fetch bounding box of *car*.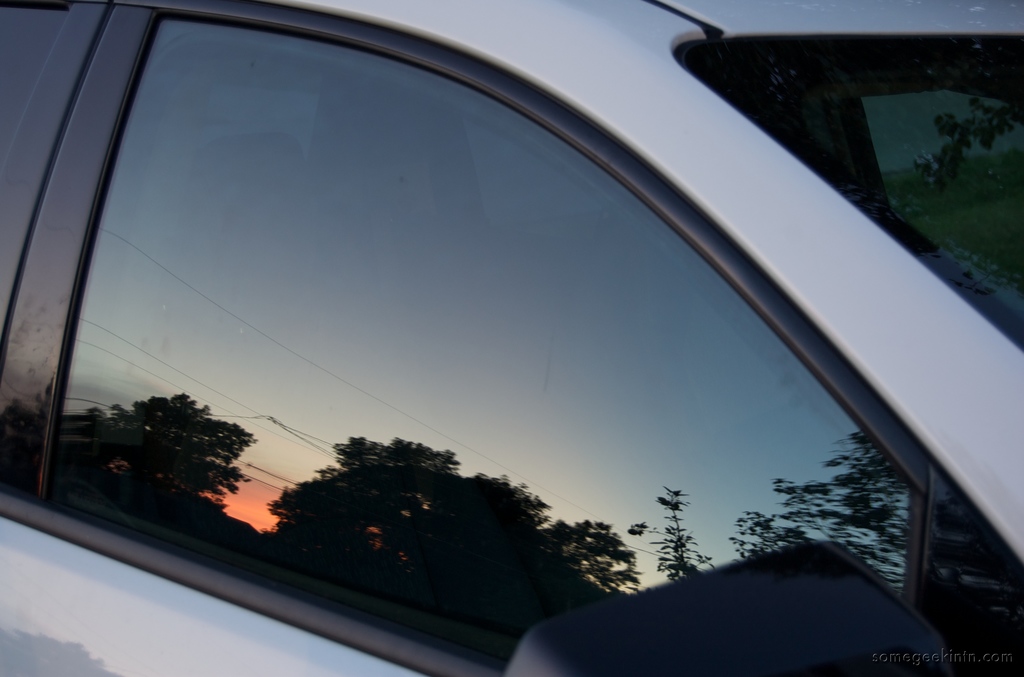
Bbox: Rect(0, 0, 1023, 676).
